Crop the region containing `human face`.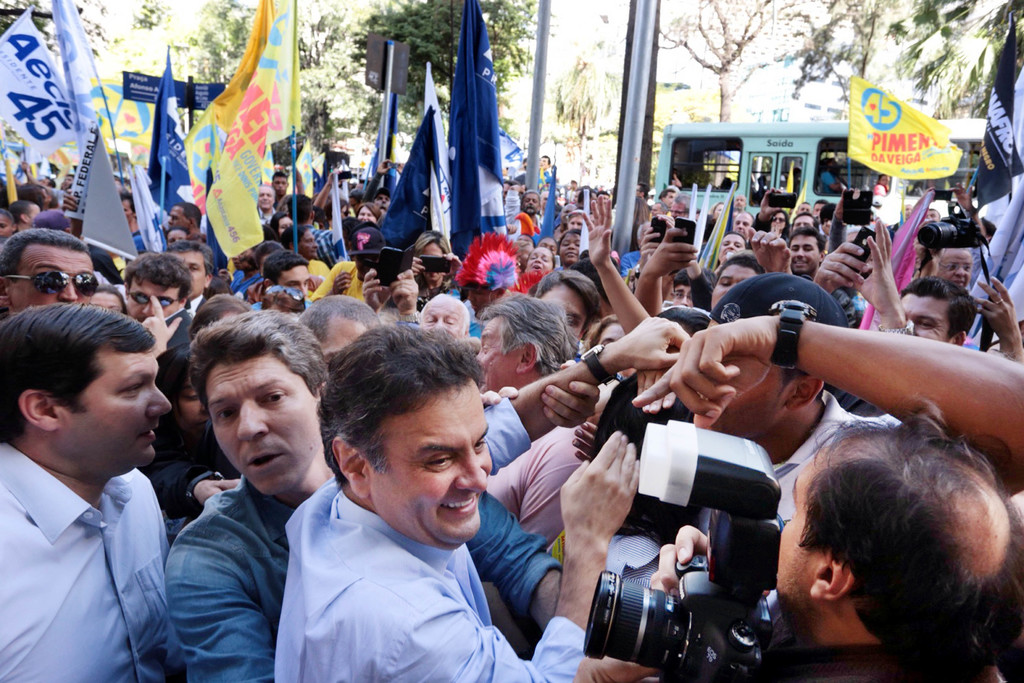
Crop region: <bbox>166, 250, 209, 302</bbox>.
